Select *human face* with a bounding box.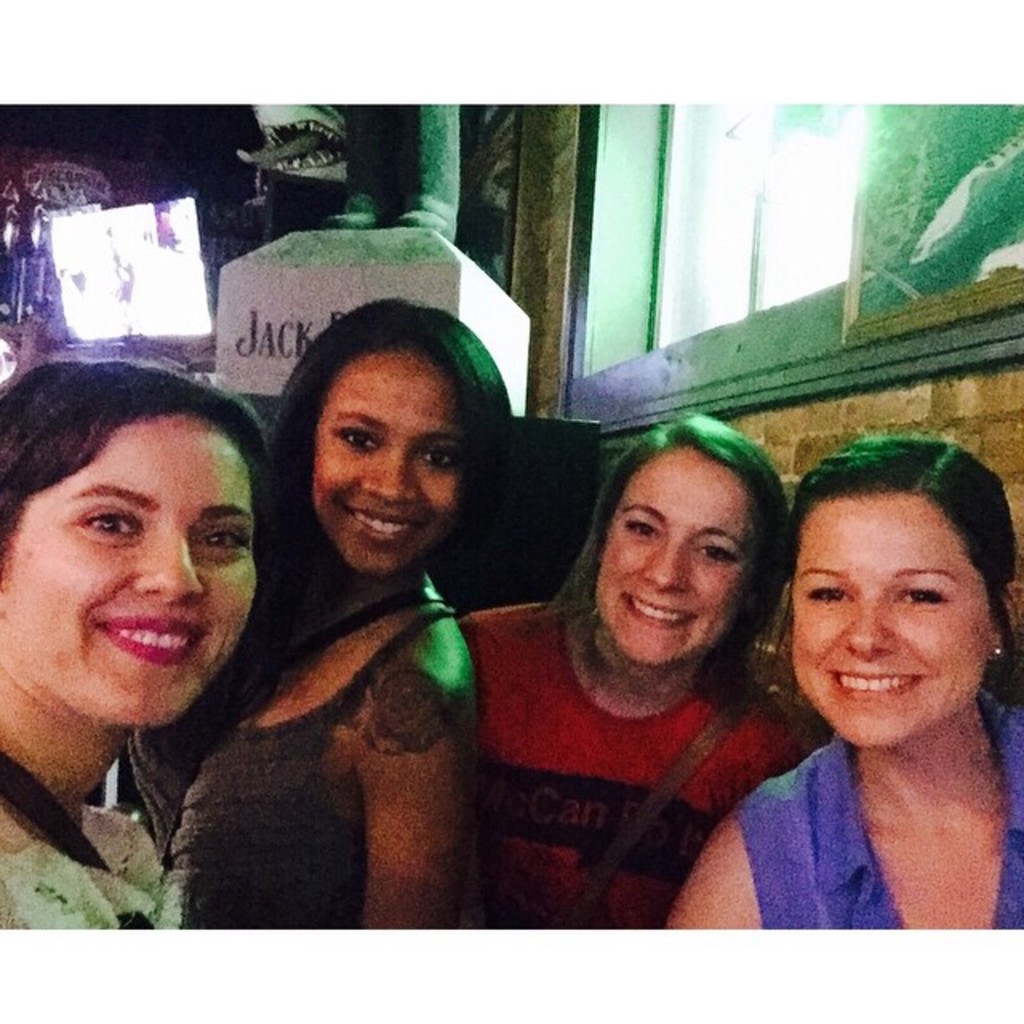
(0, 394, 258, 733).
